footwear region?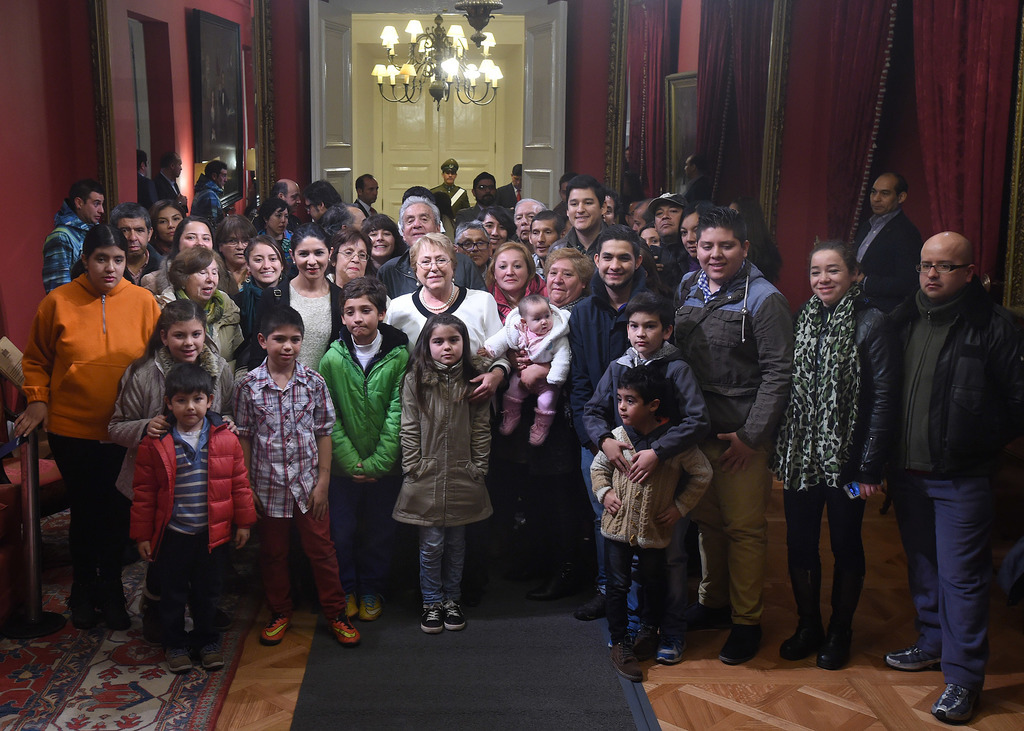
604/643/648/684
